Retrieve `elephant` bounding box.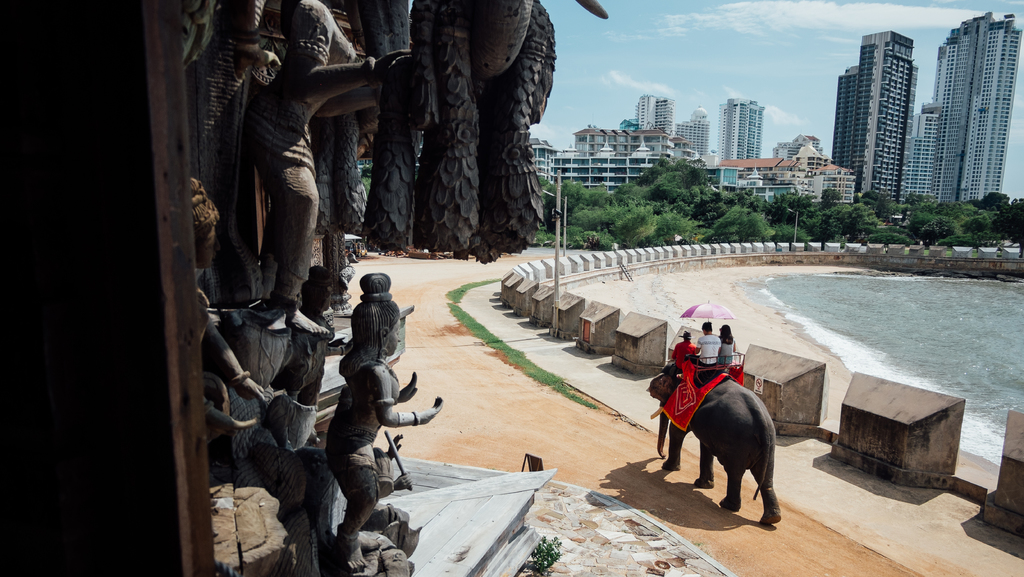
Bounding box: region(662, 373, 781, 517).
